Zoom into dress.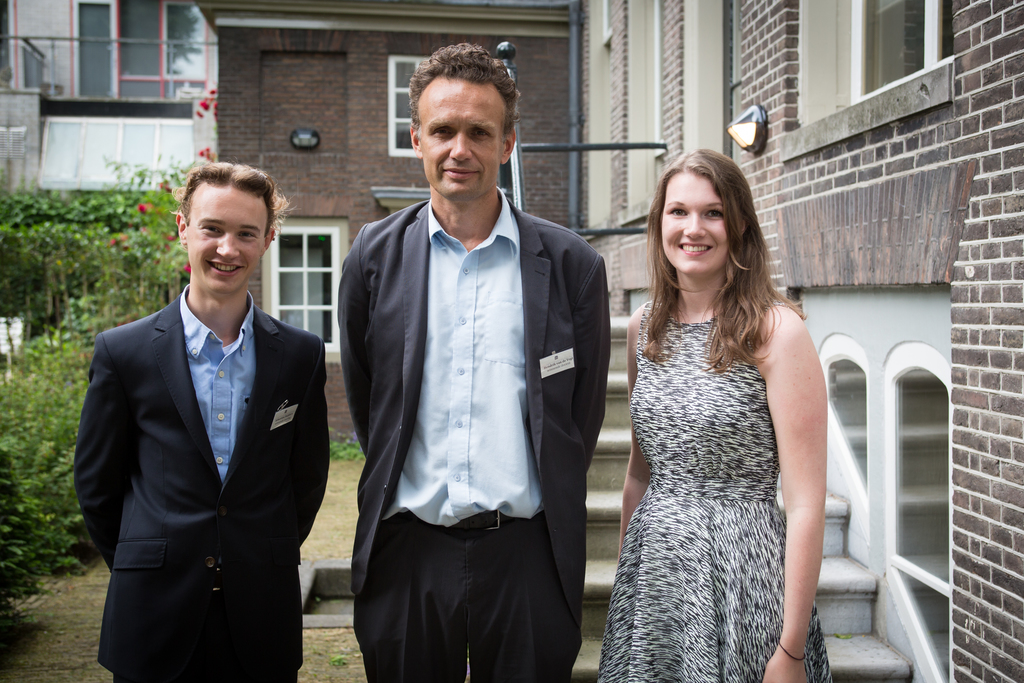
Zoom target: <region>596, 302, 828, 682</region>.
